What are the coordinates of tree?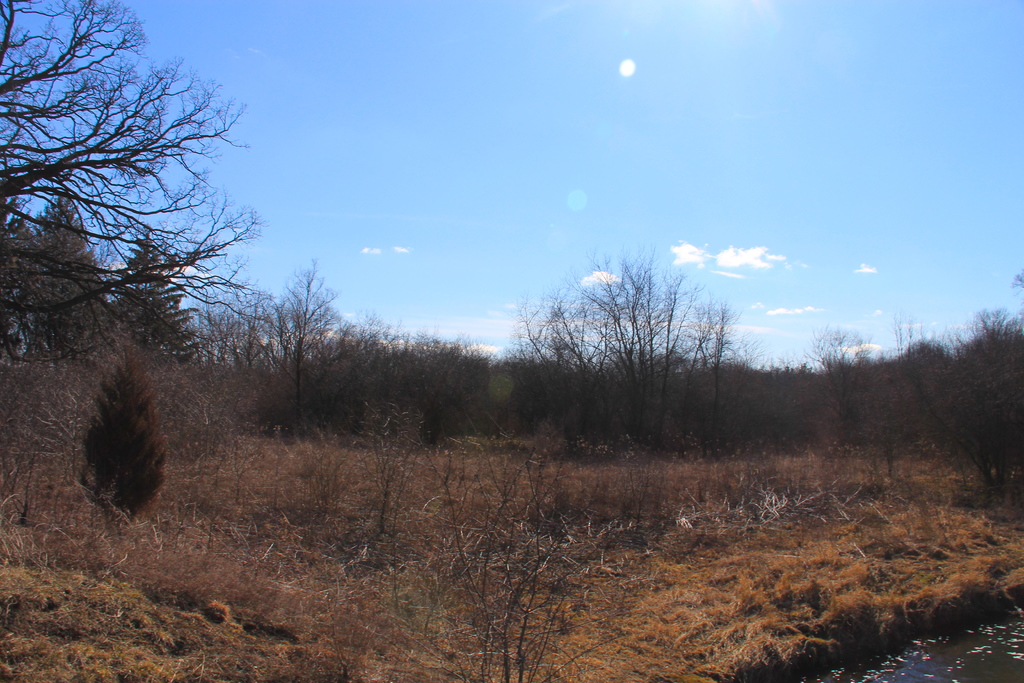
<bbox>254, 262, 336, 434</bbox>.
